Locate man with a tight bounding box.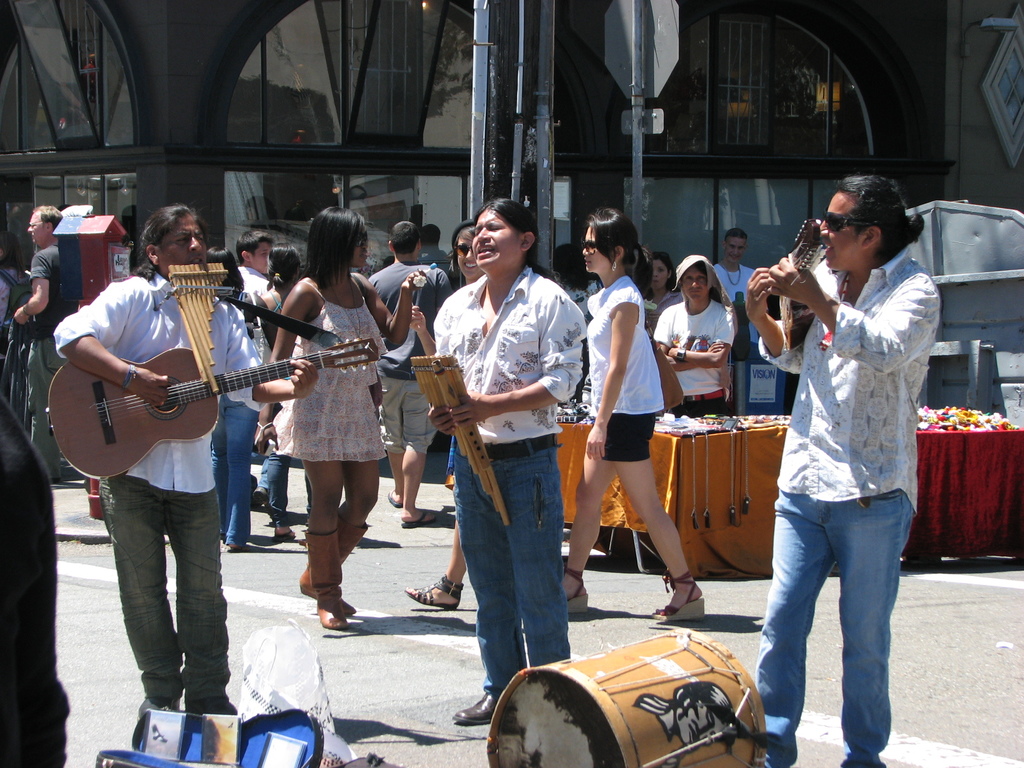
rect(650, 262, 737, 413).
